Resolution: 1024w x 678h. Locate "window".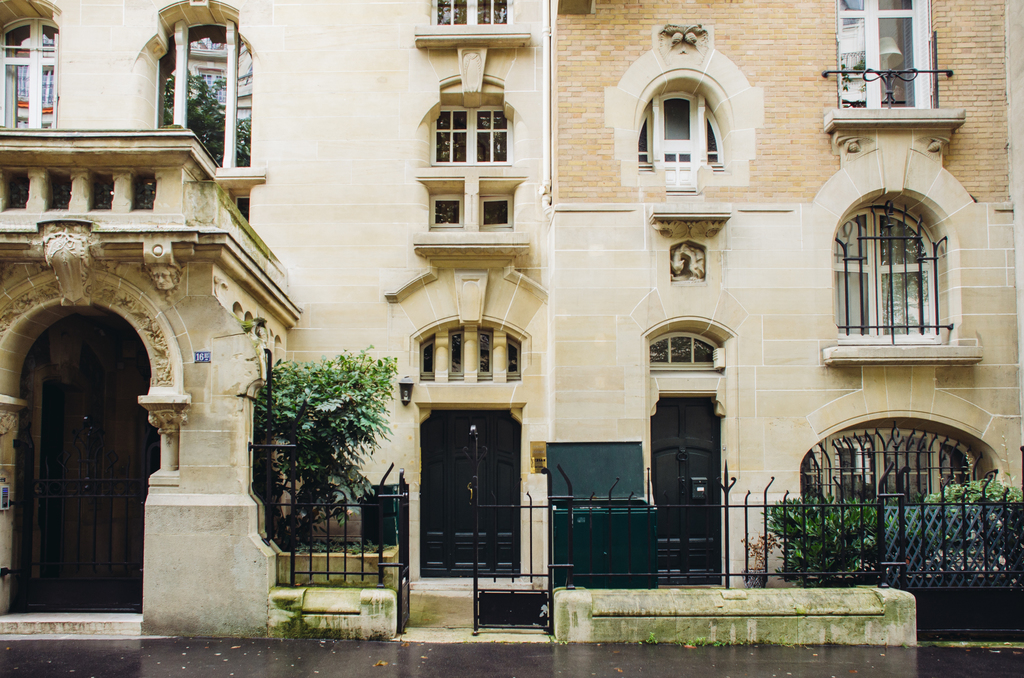
select_region(817, 0, 948, 111).
